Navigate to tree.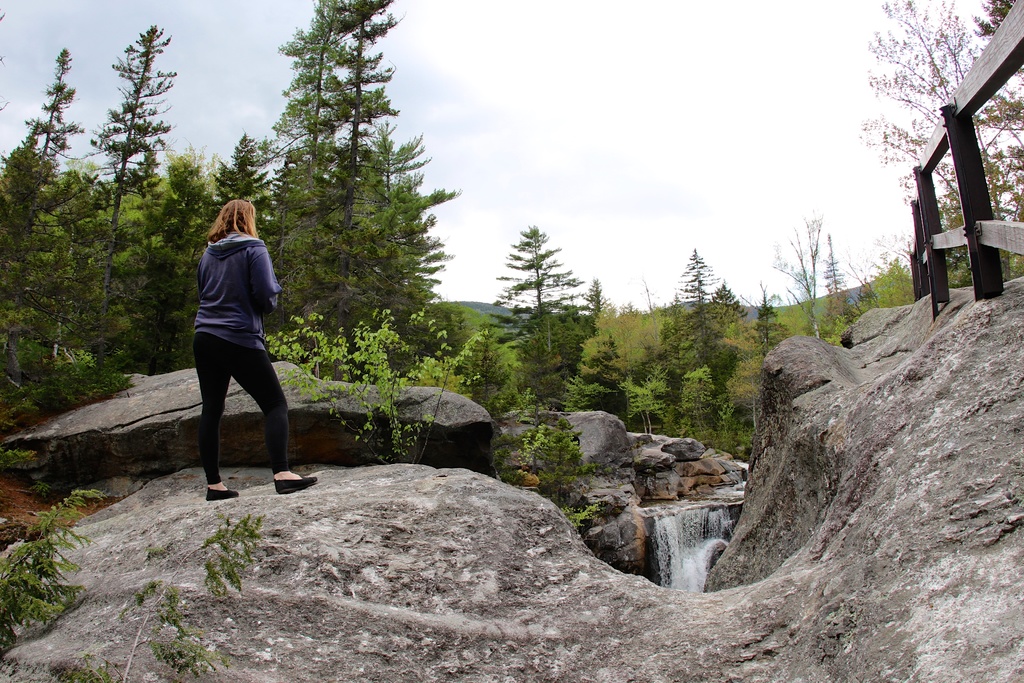
Navigation target: 604 302 667 364.
